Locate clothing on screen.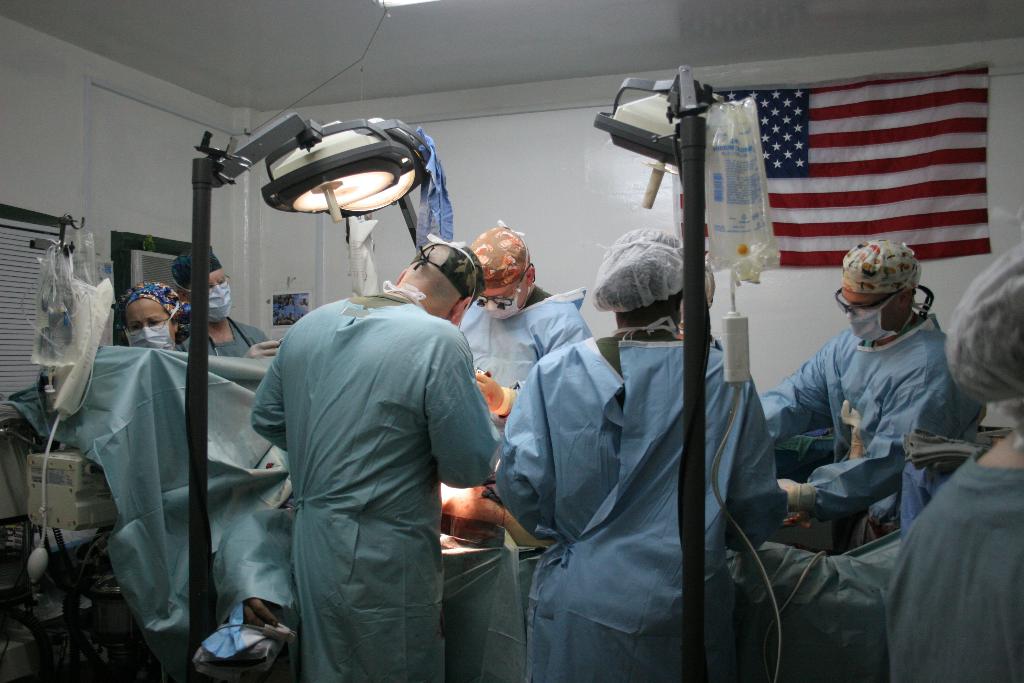
On screen at {"left": 229, "top": 254, "right": 526, "bottom": 682}.
